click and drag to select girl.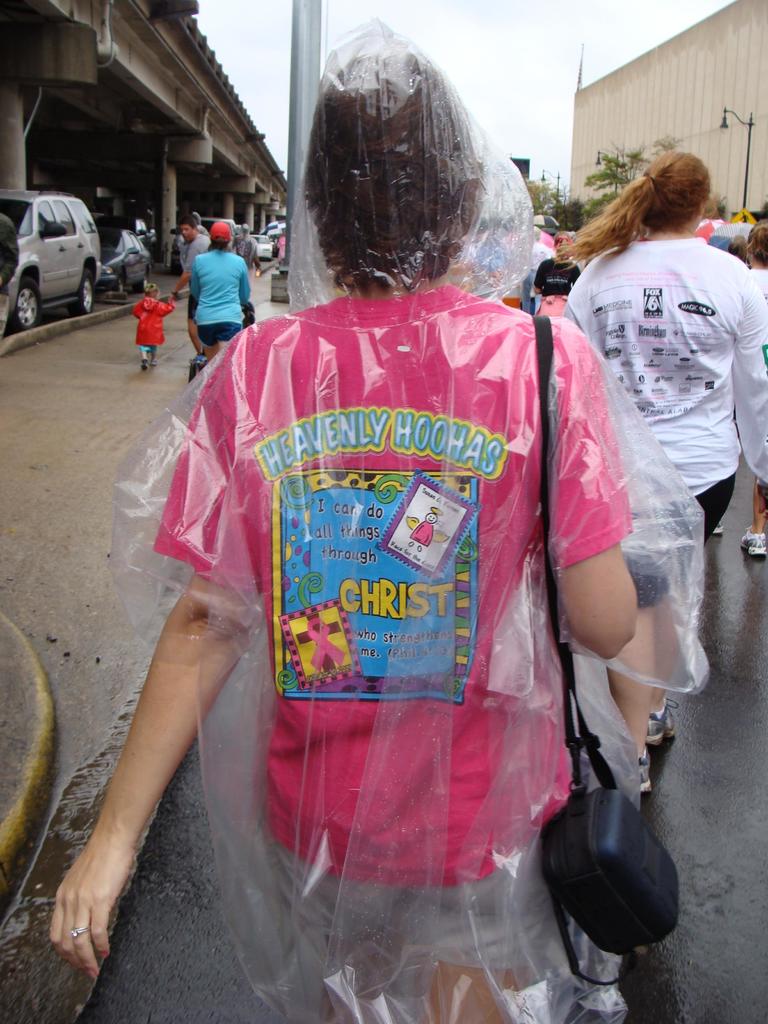
Selection: bbox=[131, 277, 173, 367].
